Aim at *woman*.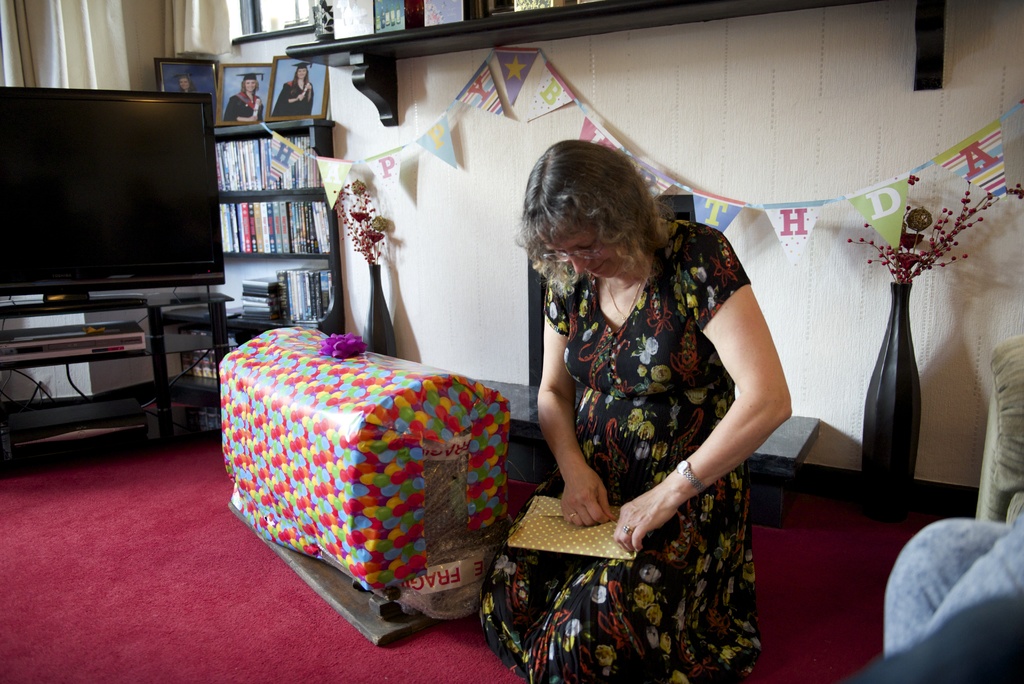
Aimed at <box>512,123,785,625</box>.
